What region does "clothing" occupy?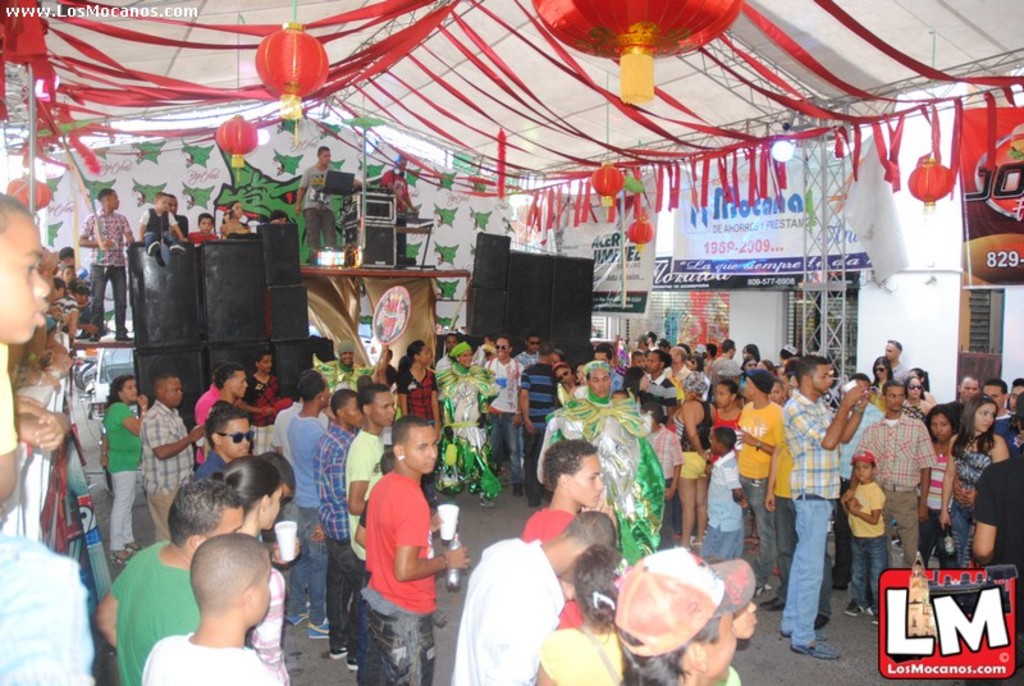
Rect(858, 411, 934, 567).
